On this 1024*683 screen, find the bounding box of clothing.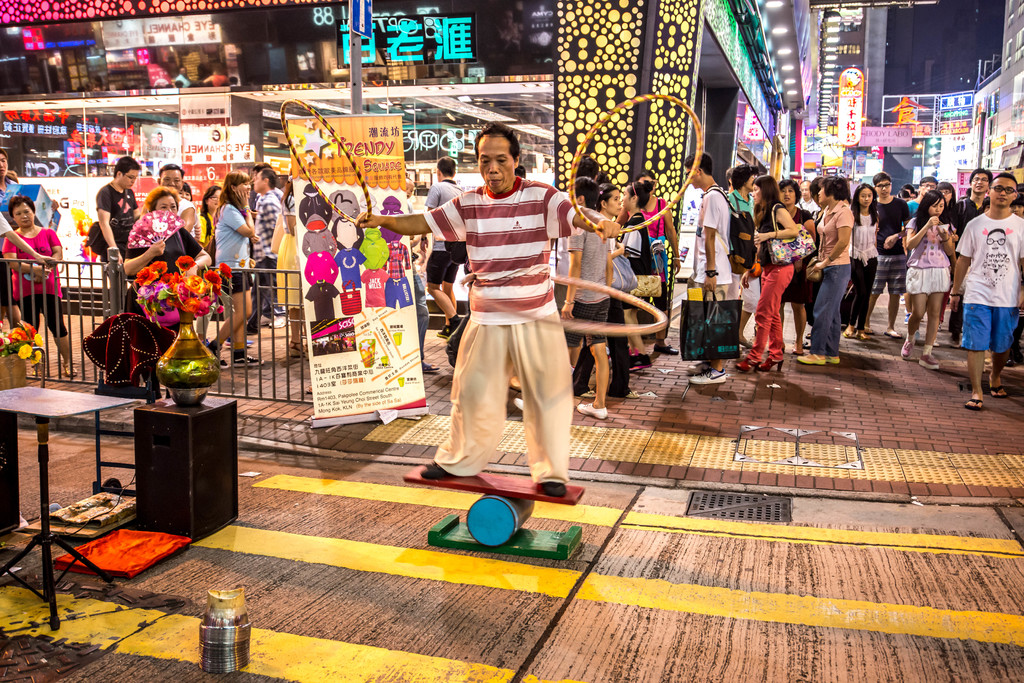
Bounding box: 843,197,885,296.
